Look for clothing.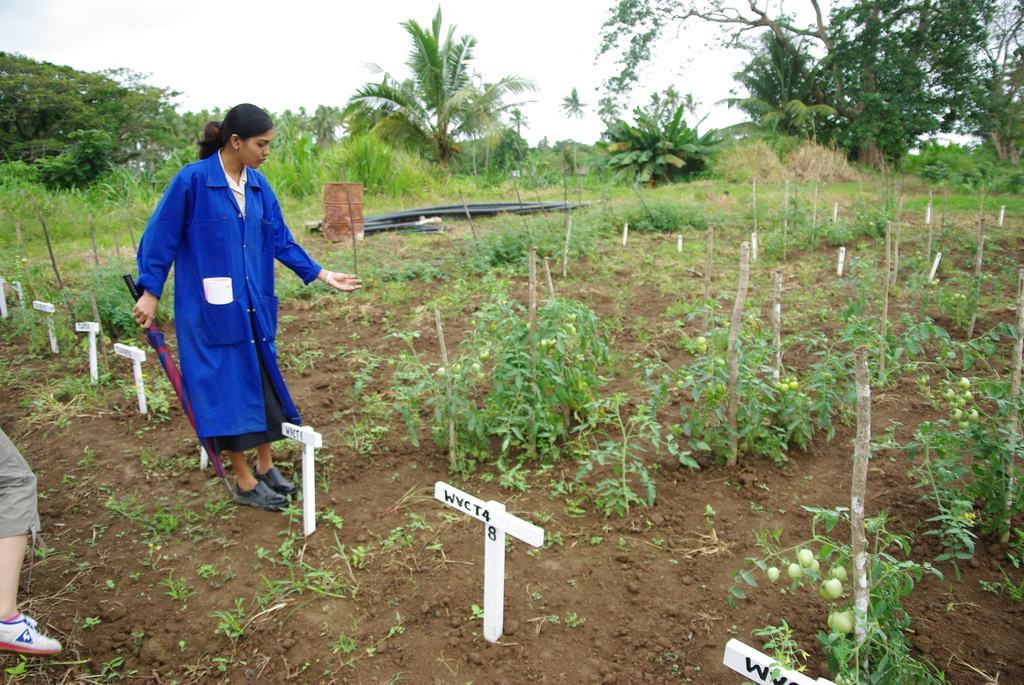
Found: 0 433 52 544.
